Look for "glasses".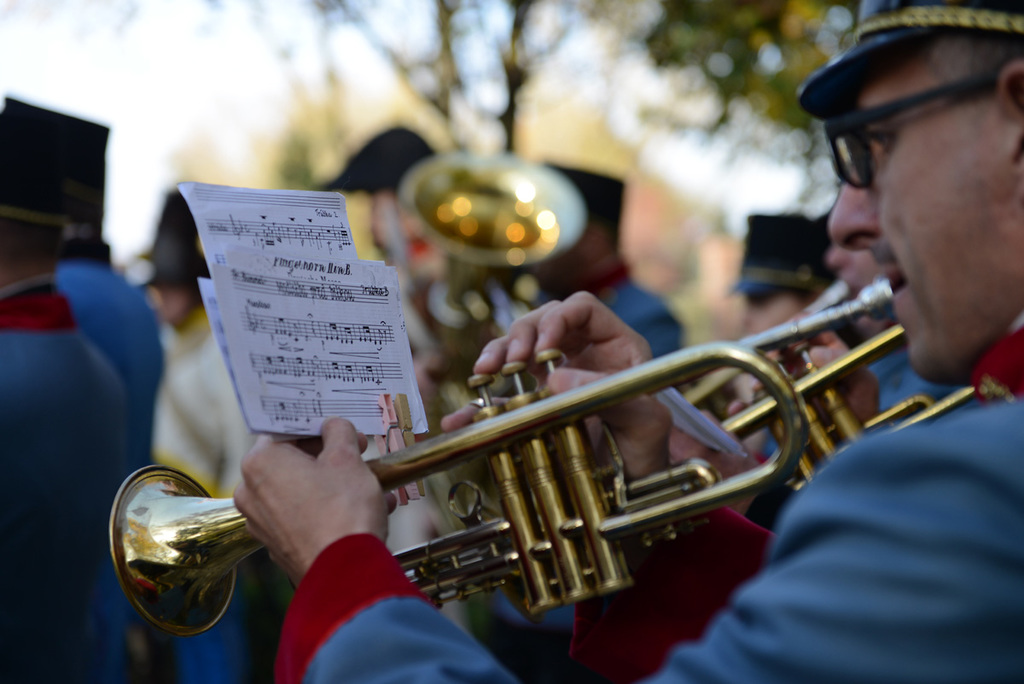
Found: bbox=(823, 67, 999, 187).
